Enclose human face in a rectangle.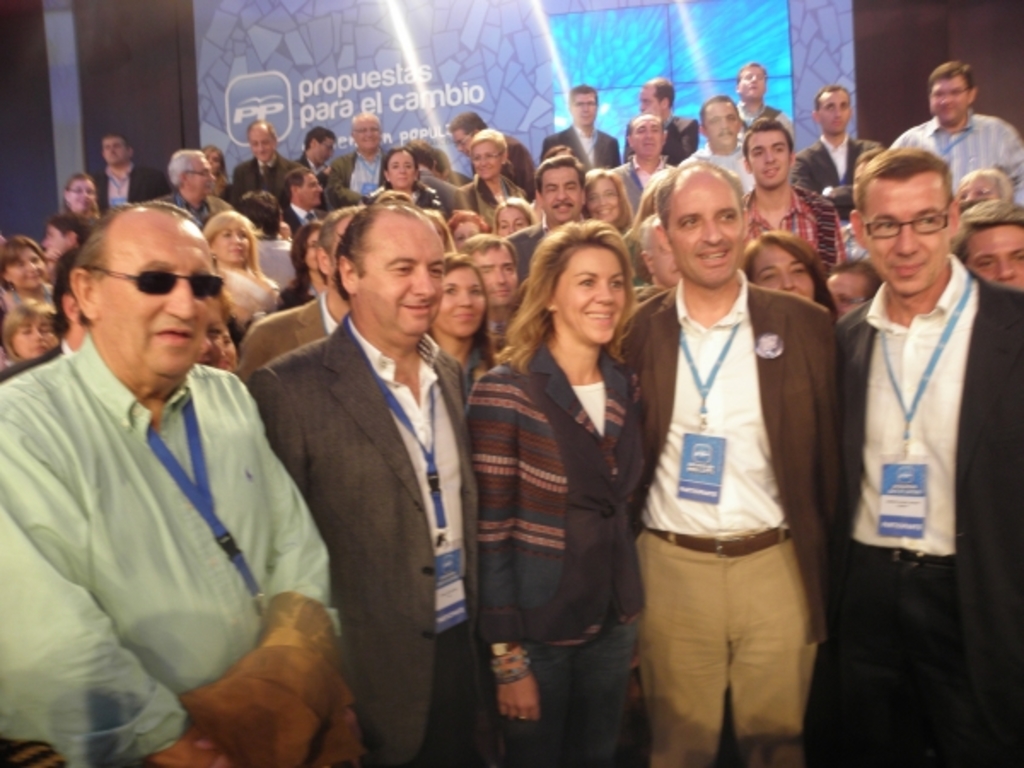
[748,131,790,189].
